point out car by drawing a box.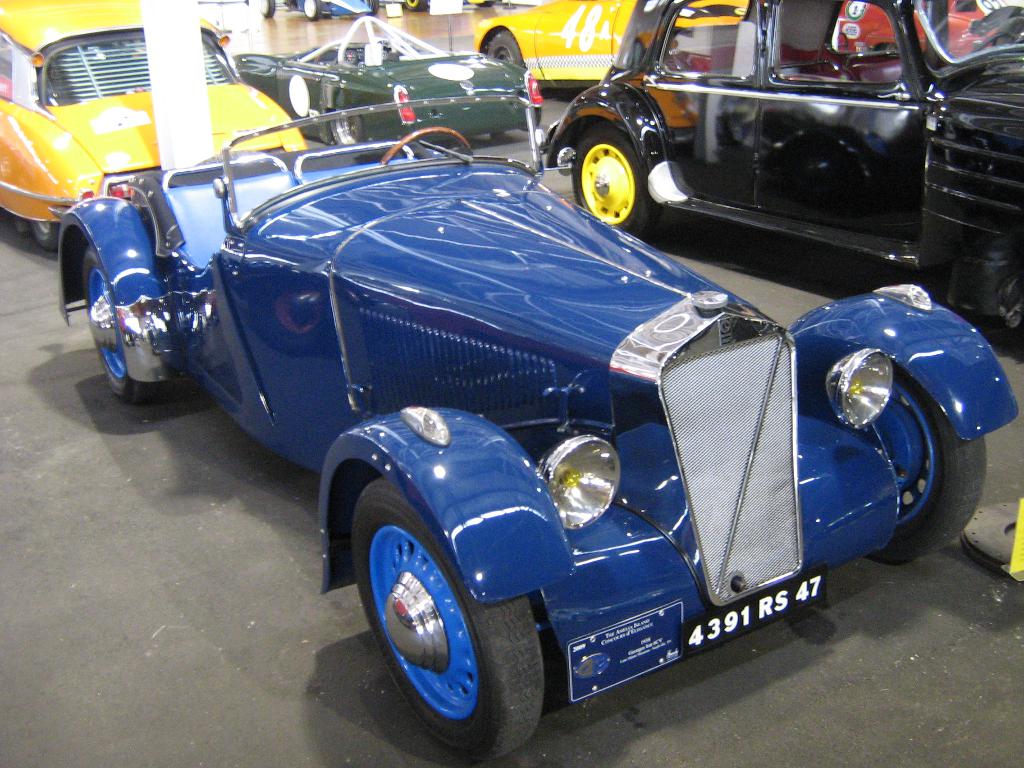
left=545, top=2, right=1023, bottom=362.
